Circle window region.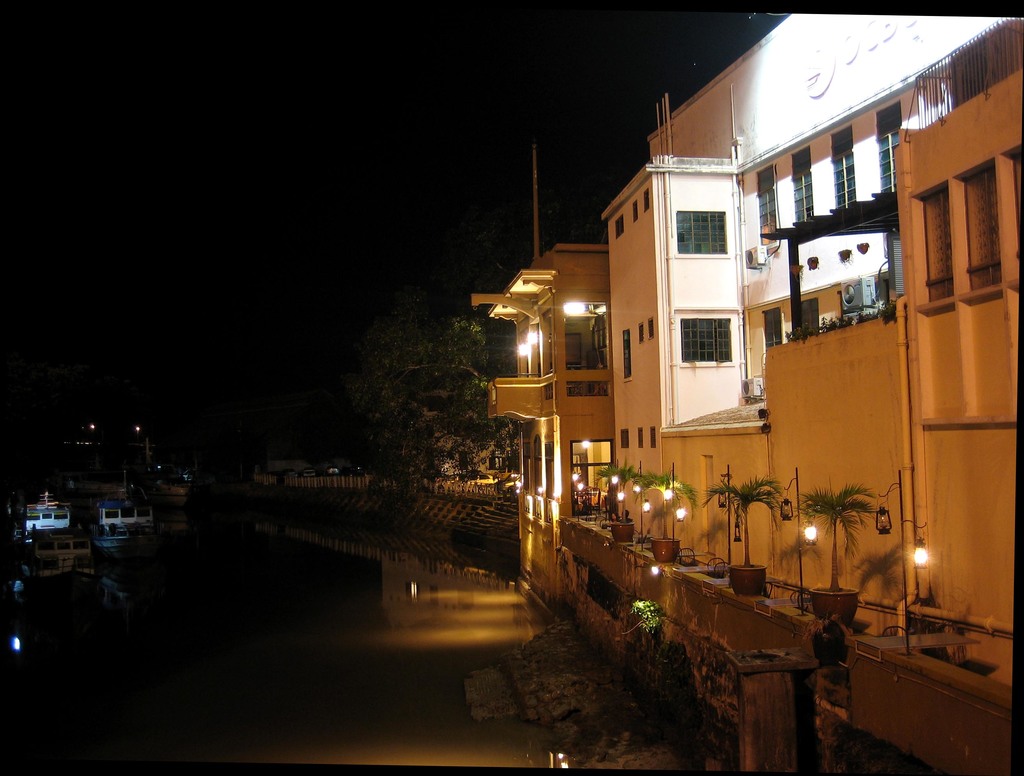
Region: 676:210:728:255.
